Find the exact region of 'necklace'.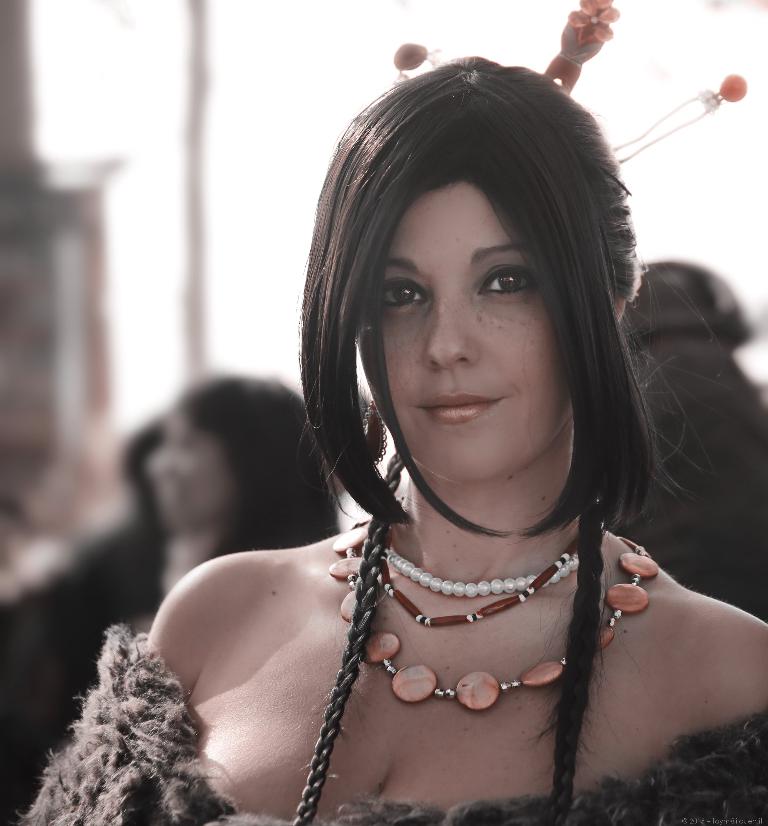
Exact region: {"left": 388, "top": 543, "right": 580, "bottom": 599}.
